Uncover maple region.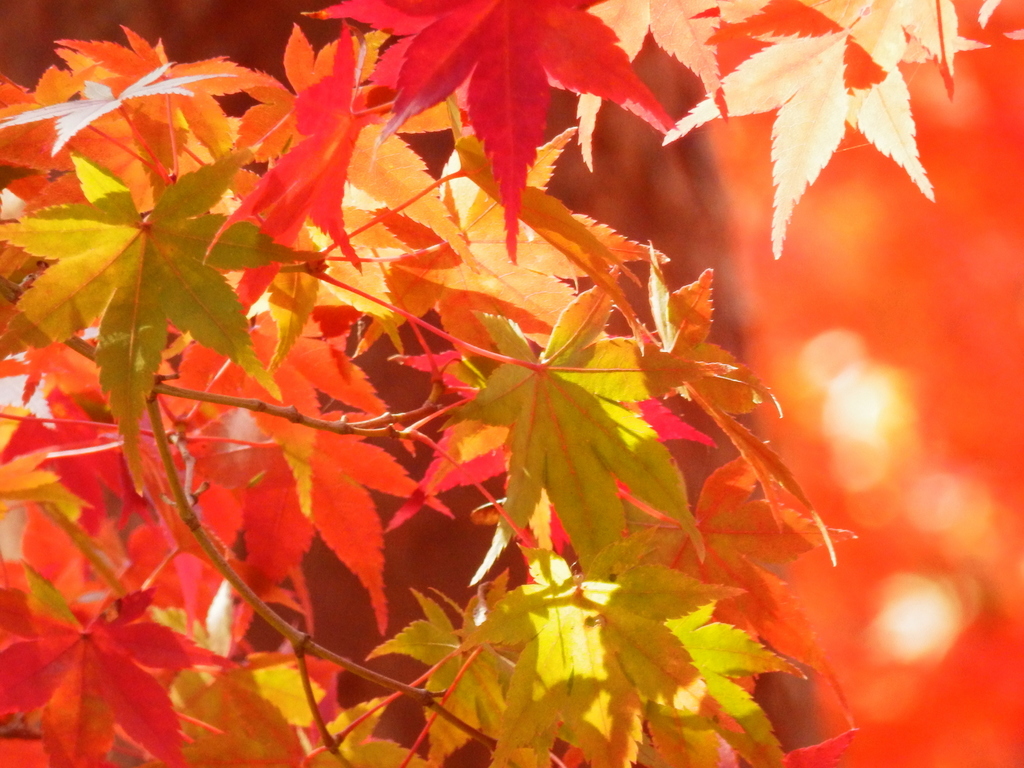
Uncovered: crop(0, 0, 967, 742).
